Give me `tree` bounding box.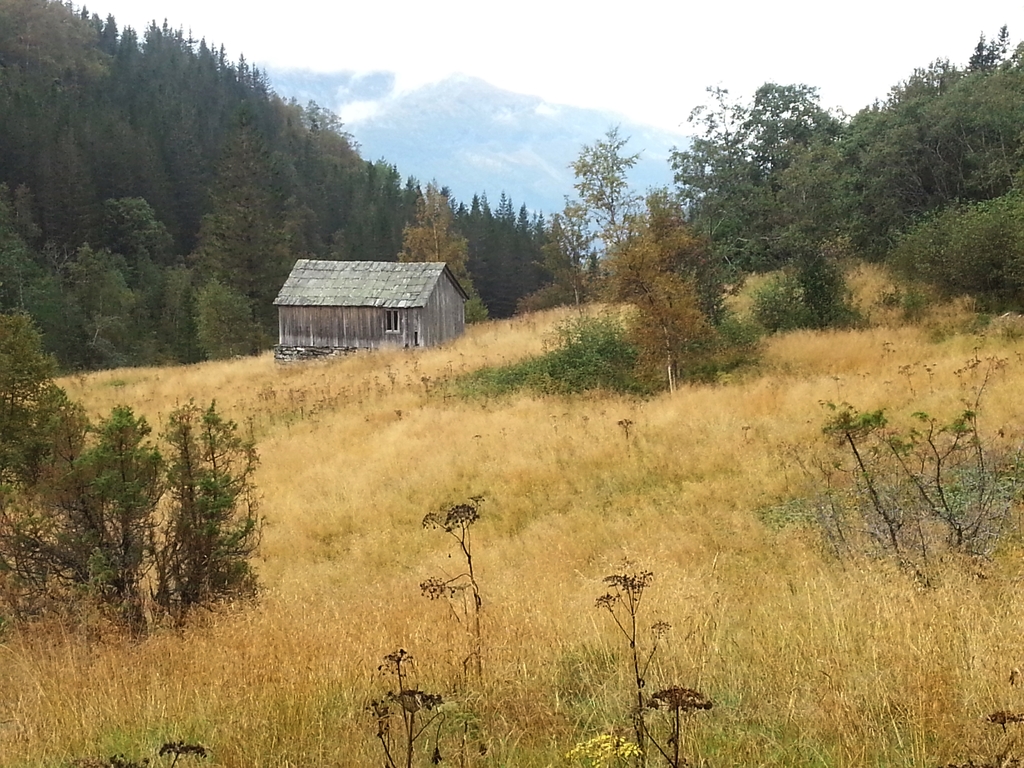
bbox=[752, 273, 808, 325].
